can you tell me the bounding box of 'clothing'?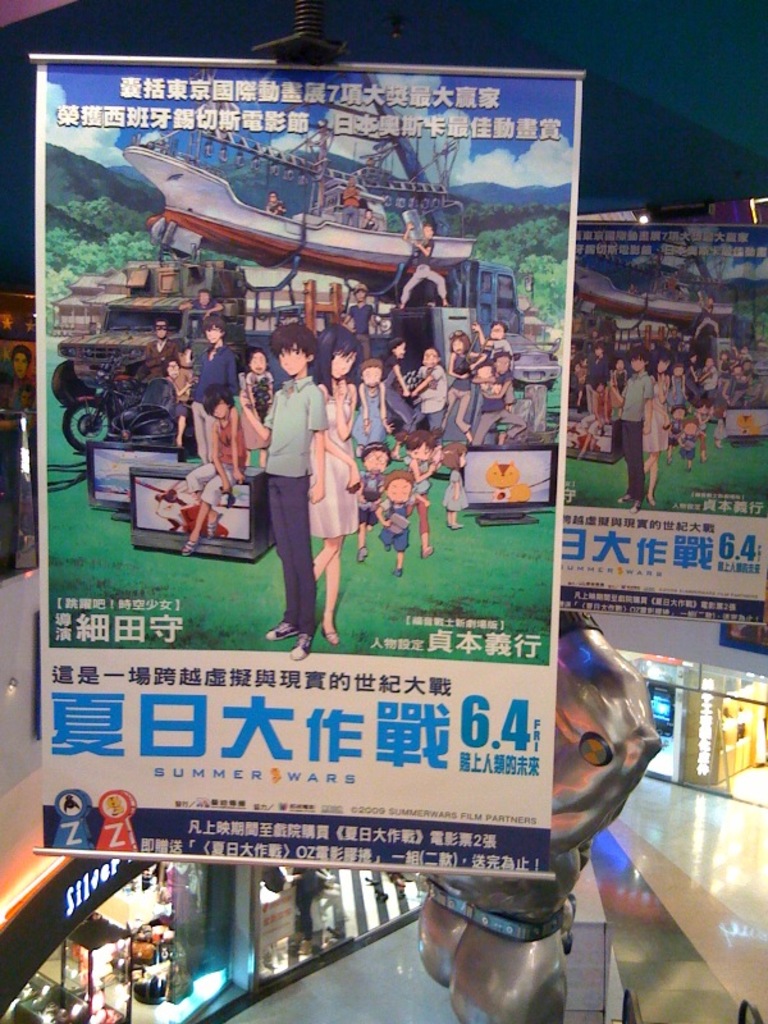
rect(310, 387, 367, 530).
